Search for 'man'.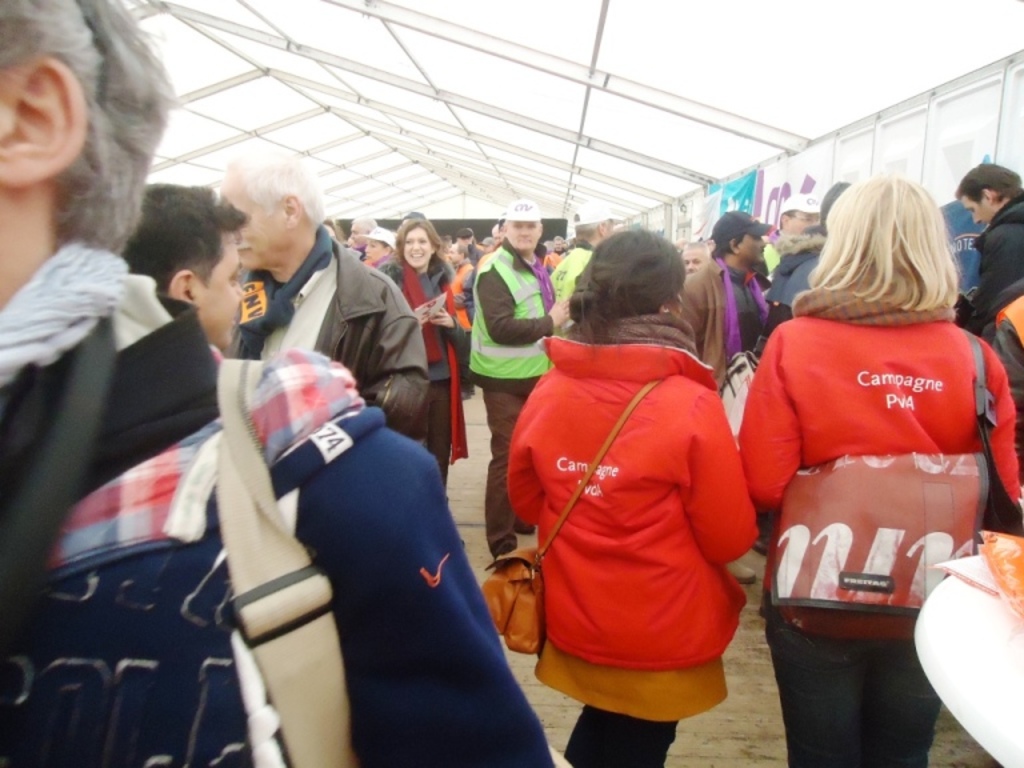
Found at (left=933, top=167, right=1023, bottom=343).
